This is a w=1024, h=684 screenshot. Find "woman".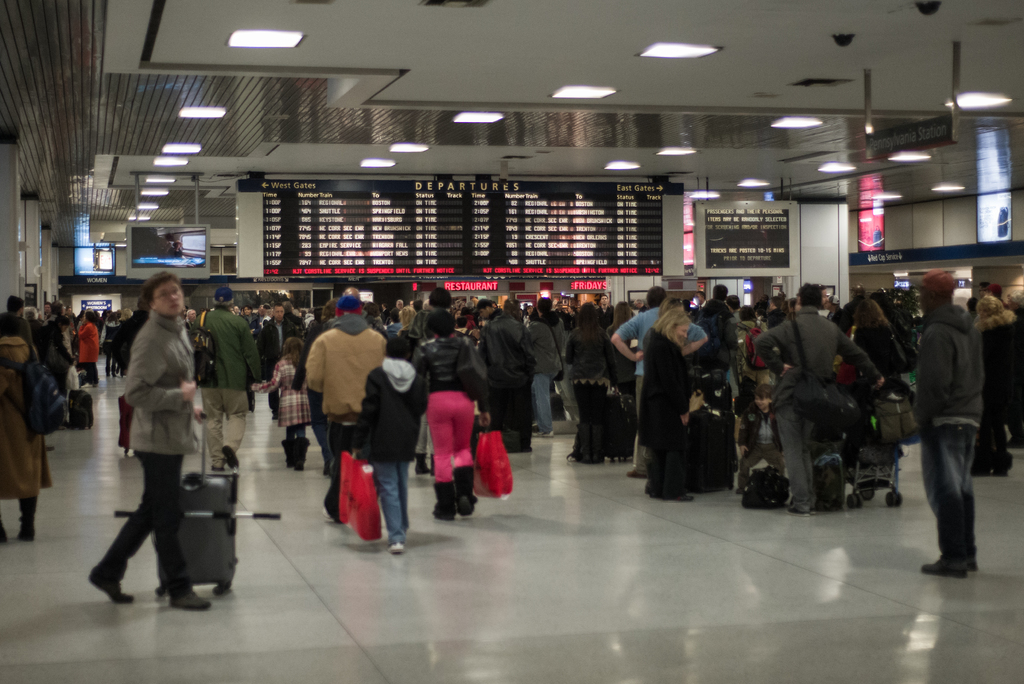
Bounding box: (x1=415, y1=307, x2=496, y2=519).
